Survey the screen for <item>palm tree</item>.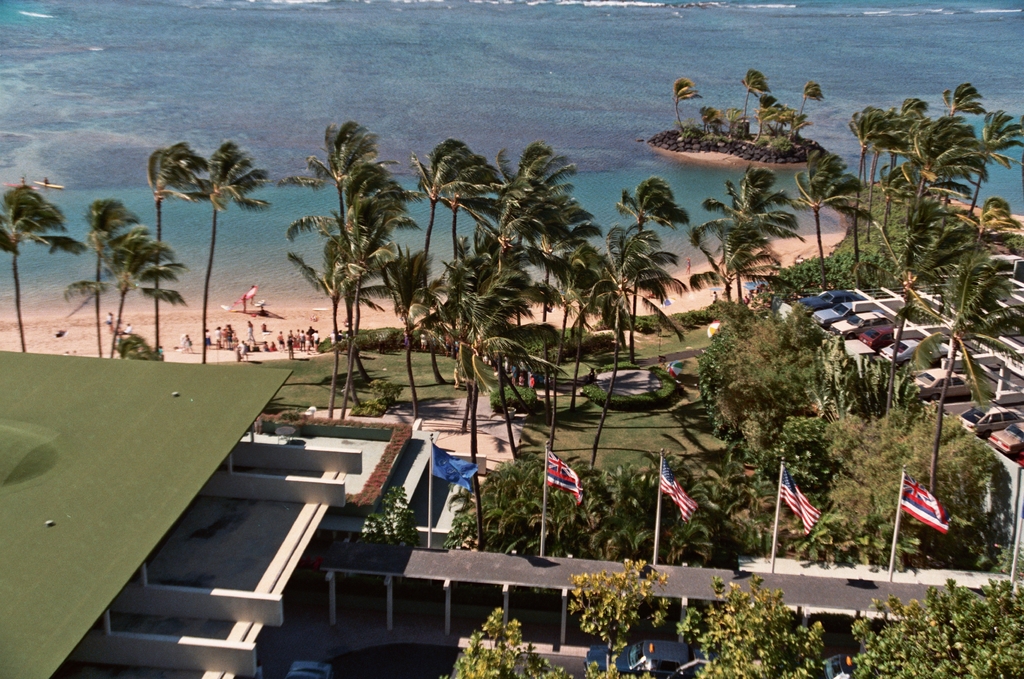
Survey found: bbox=(752, 99, 790, 149).
